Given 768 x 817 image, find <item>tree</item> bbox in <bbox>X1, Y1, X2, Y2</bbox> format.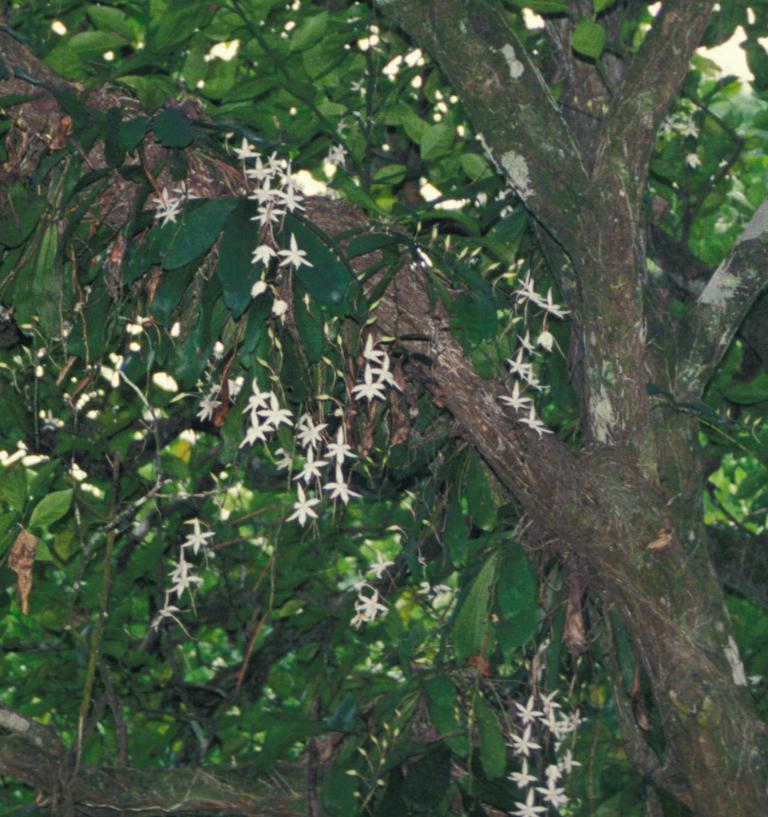
<bbox>0, 0, 767, 816</bbox>.
